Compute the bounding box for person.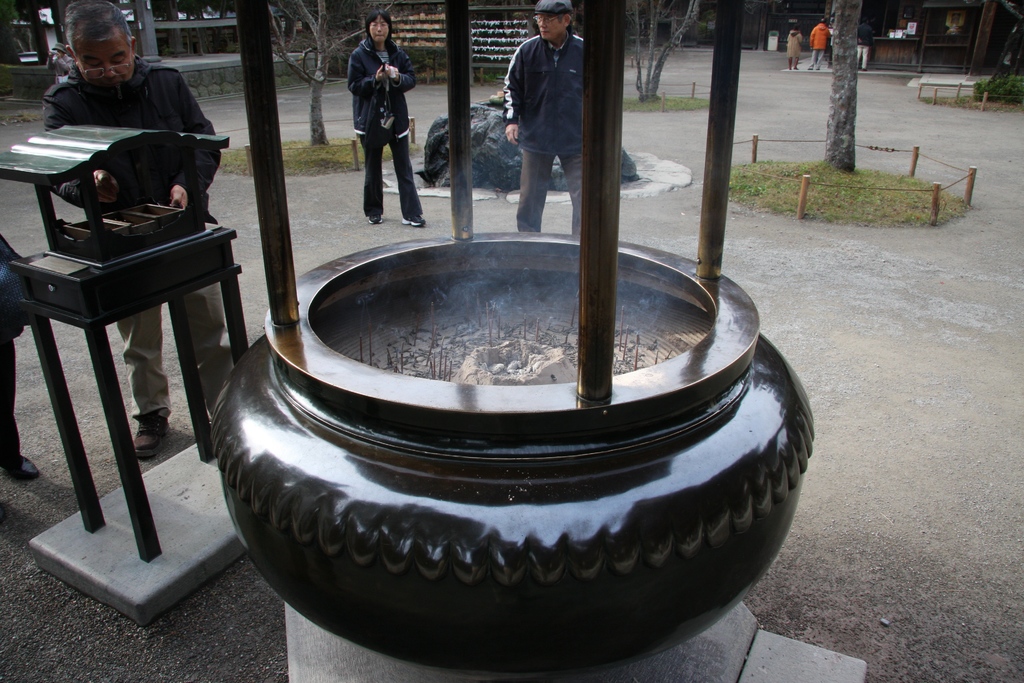
region(504, 0, 581, 235).
